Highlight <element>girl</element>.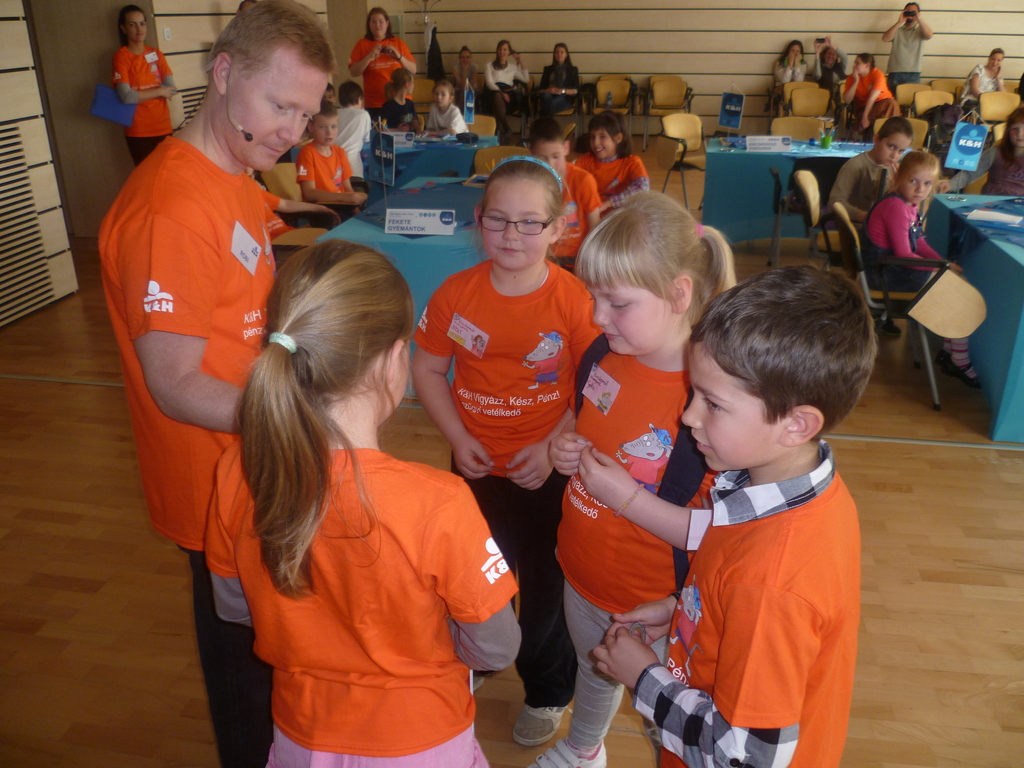
Highlighted region: box(968, 45, 1004, 111).
